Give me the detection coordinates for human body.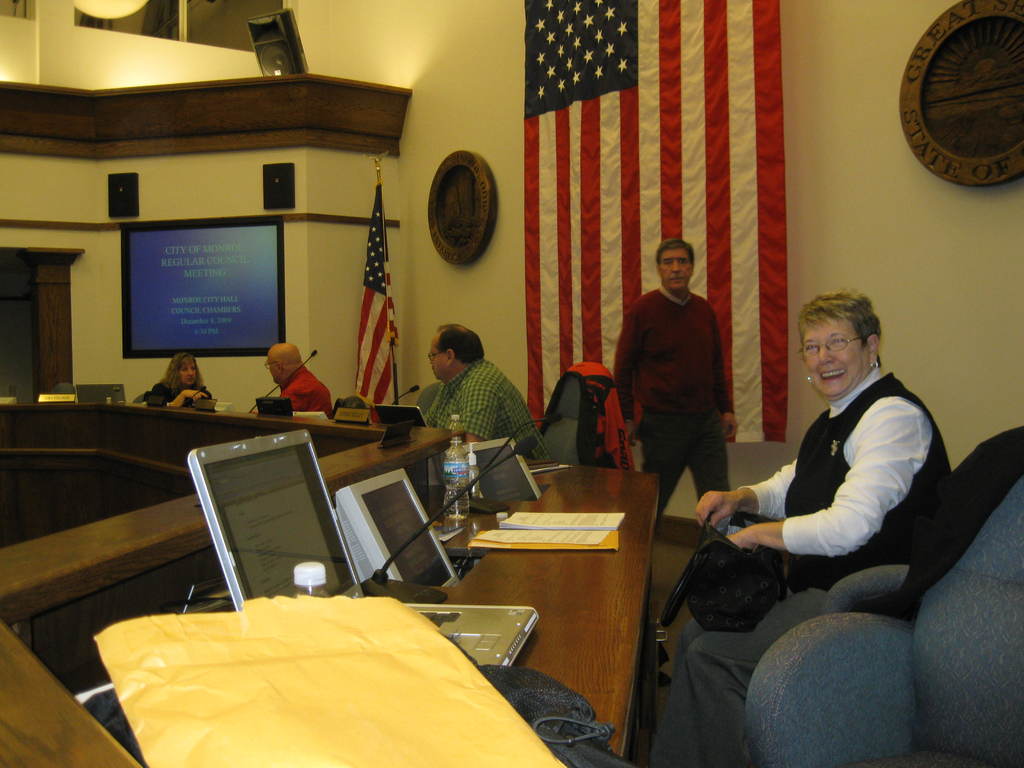
detection(619, 235, 744, 532).
